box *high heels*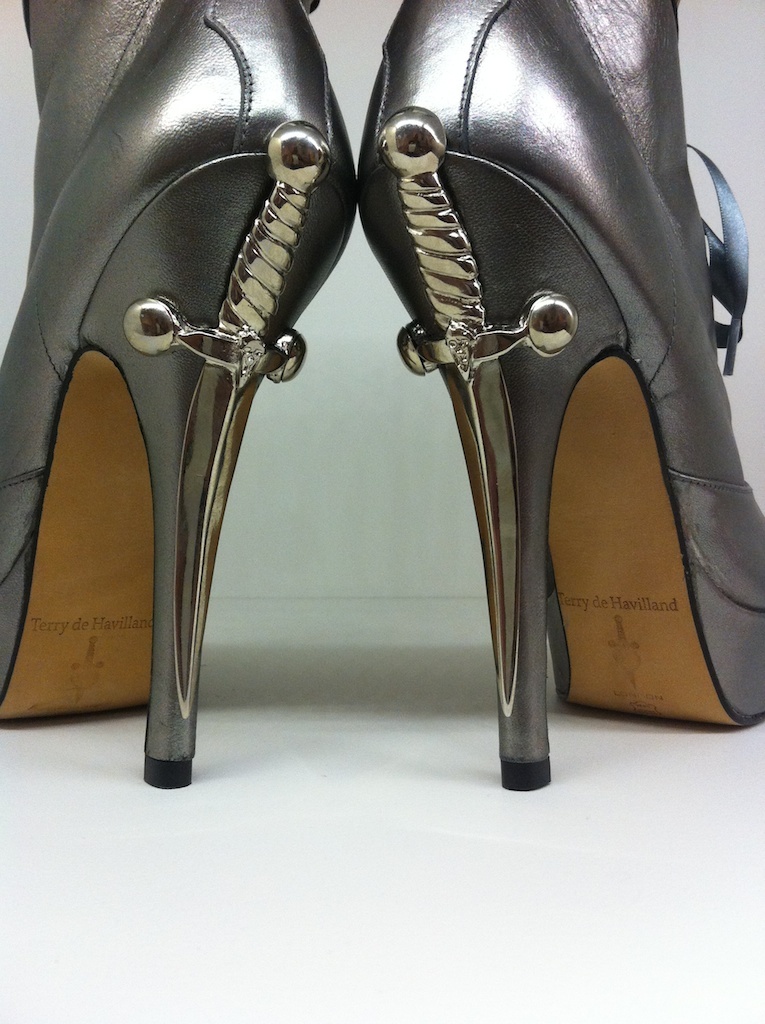
select_region(0, 0, 355, 803)
